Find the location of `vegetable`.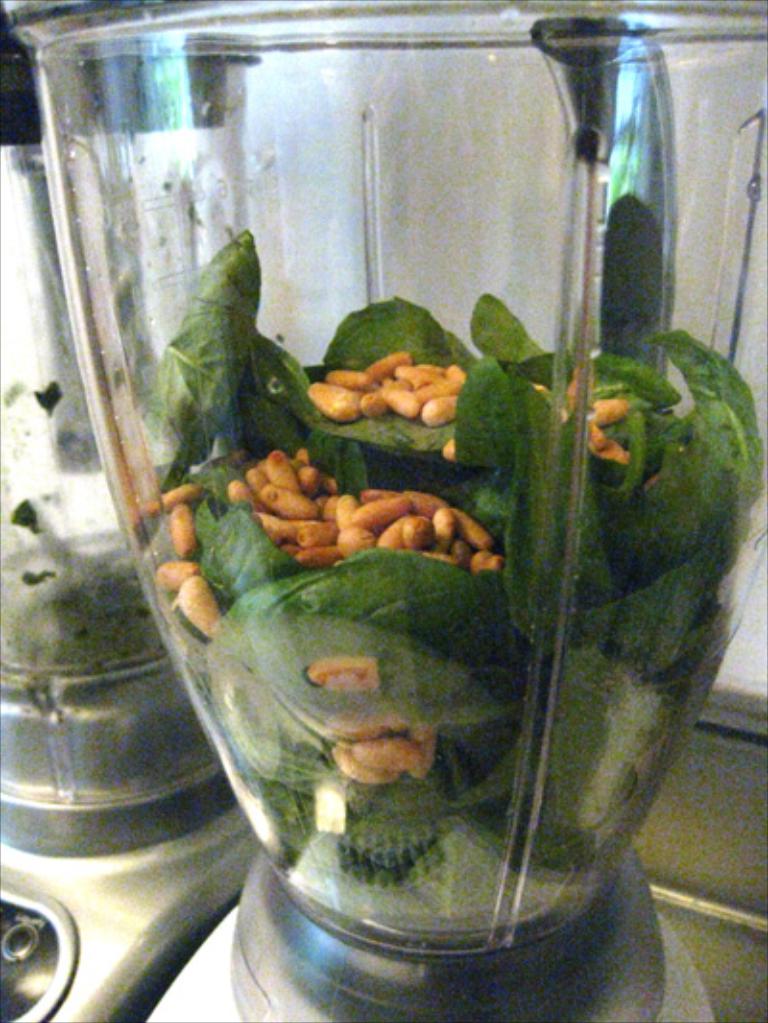
Location: BBox(451, 353, 507, 470).
